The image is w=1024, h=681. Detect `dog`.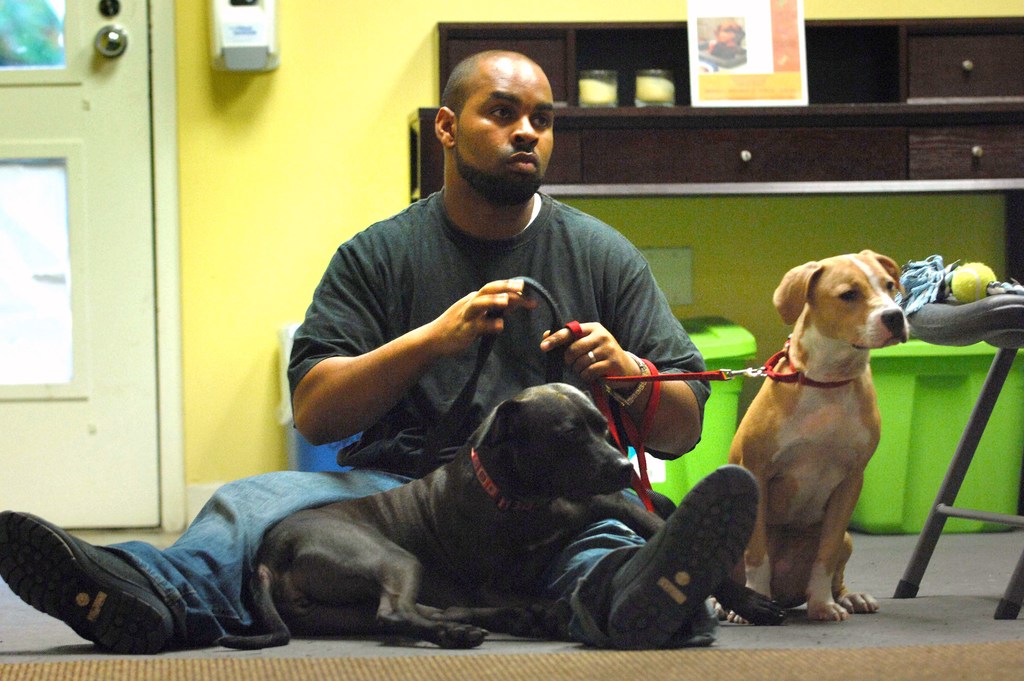
Detection: (x1=214, y1=383, x2=786, y2=653).
